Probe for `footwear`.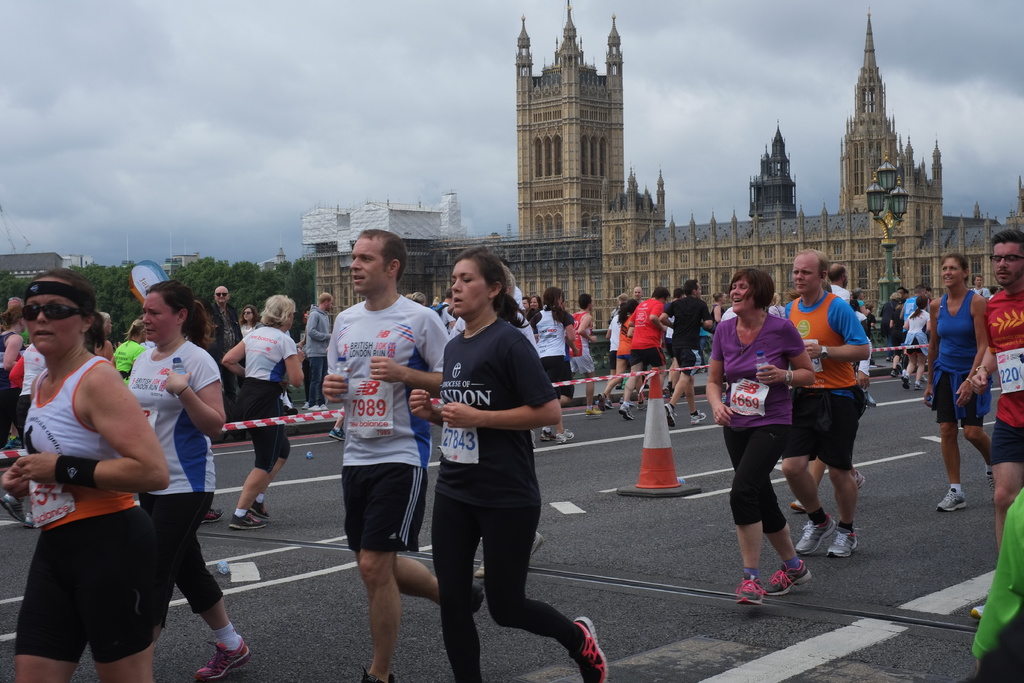
Probe result: l=584, t=398, r=607, b=419.
